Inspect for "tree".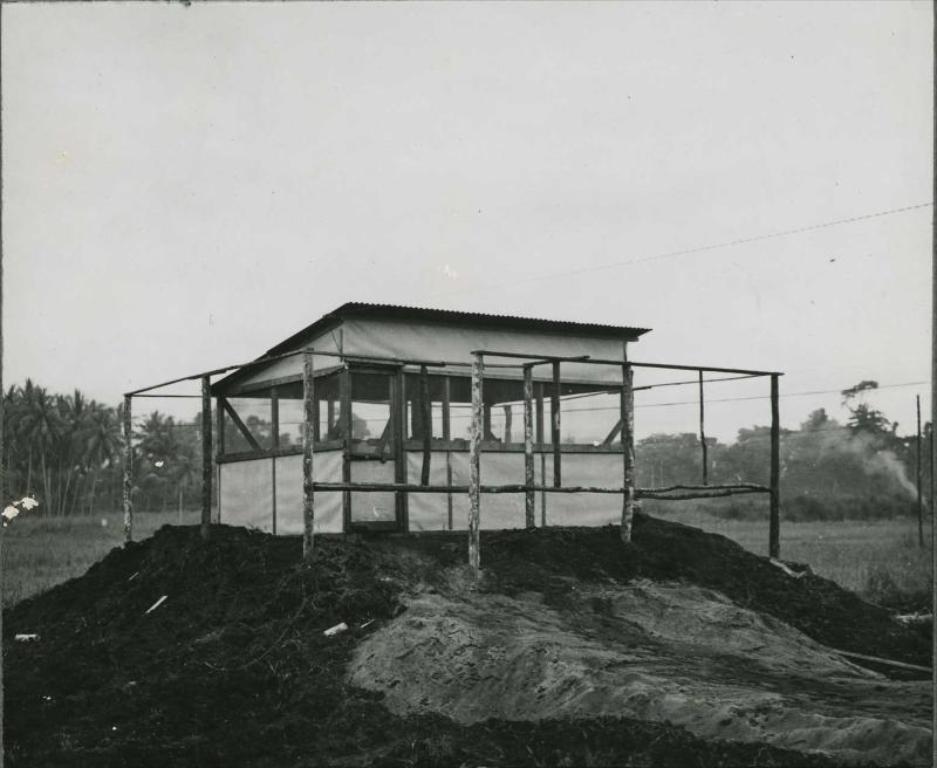
Inspection: {"left": 0, "top": 384, "right": 126, "bottom": 513}.
